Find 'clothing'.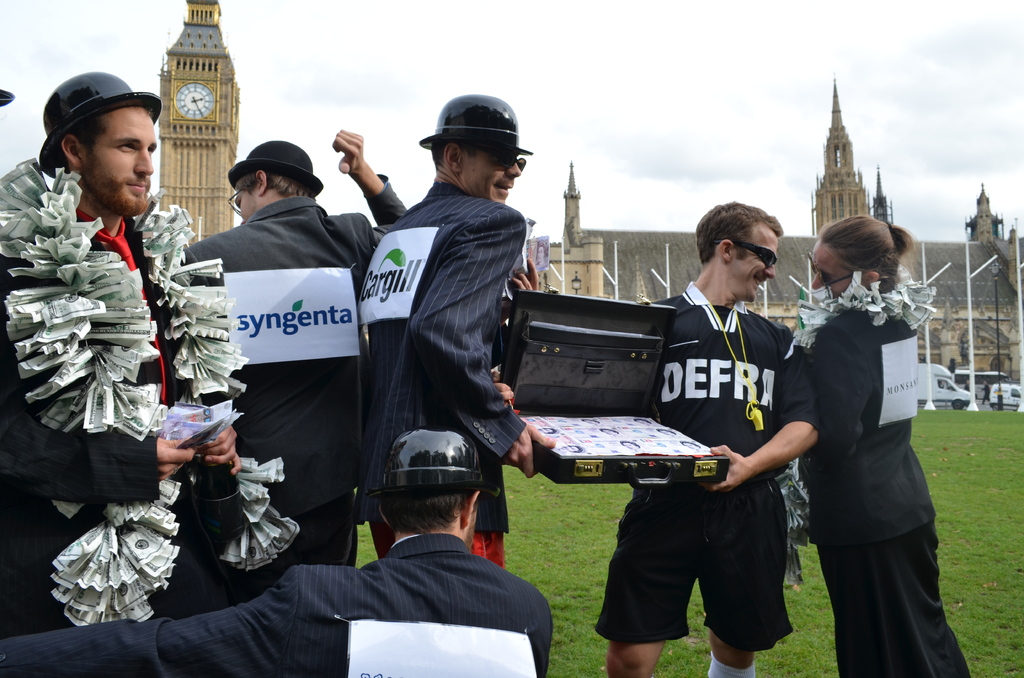
(0, 177, 250, 631).
